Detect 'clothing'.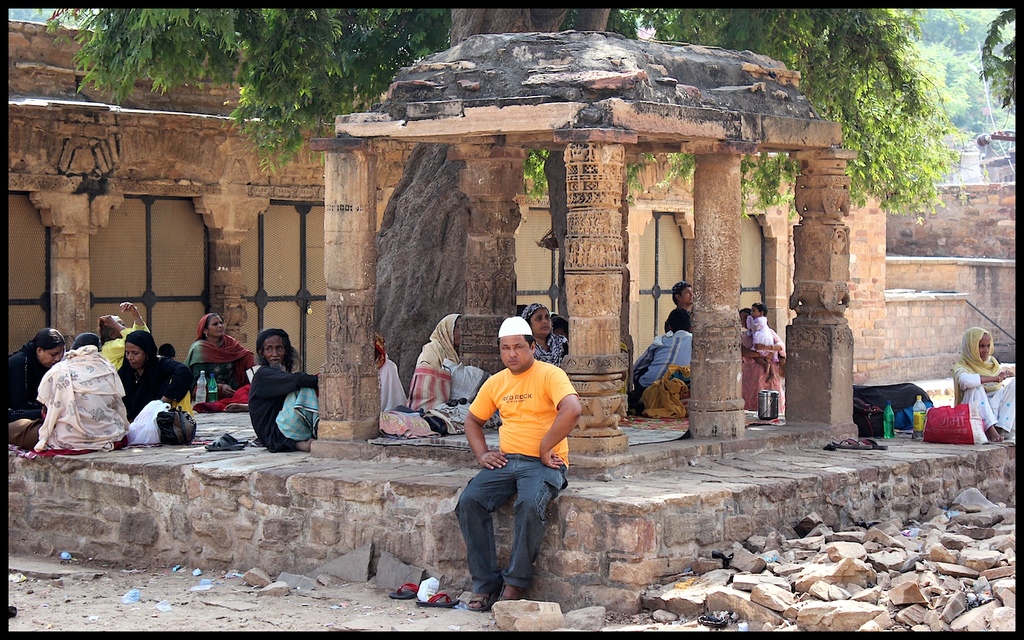
Detected at left=754, top=316, right=772, bottom=356.
